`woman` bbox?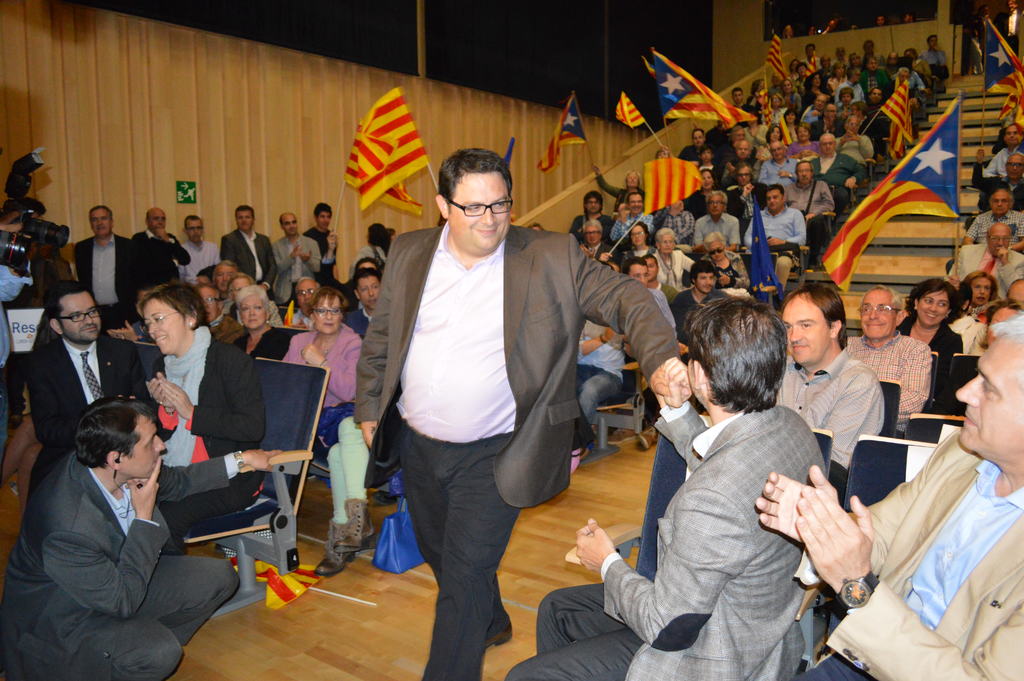
<box>698,231,749,288</box>
